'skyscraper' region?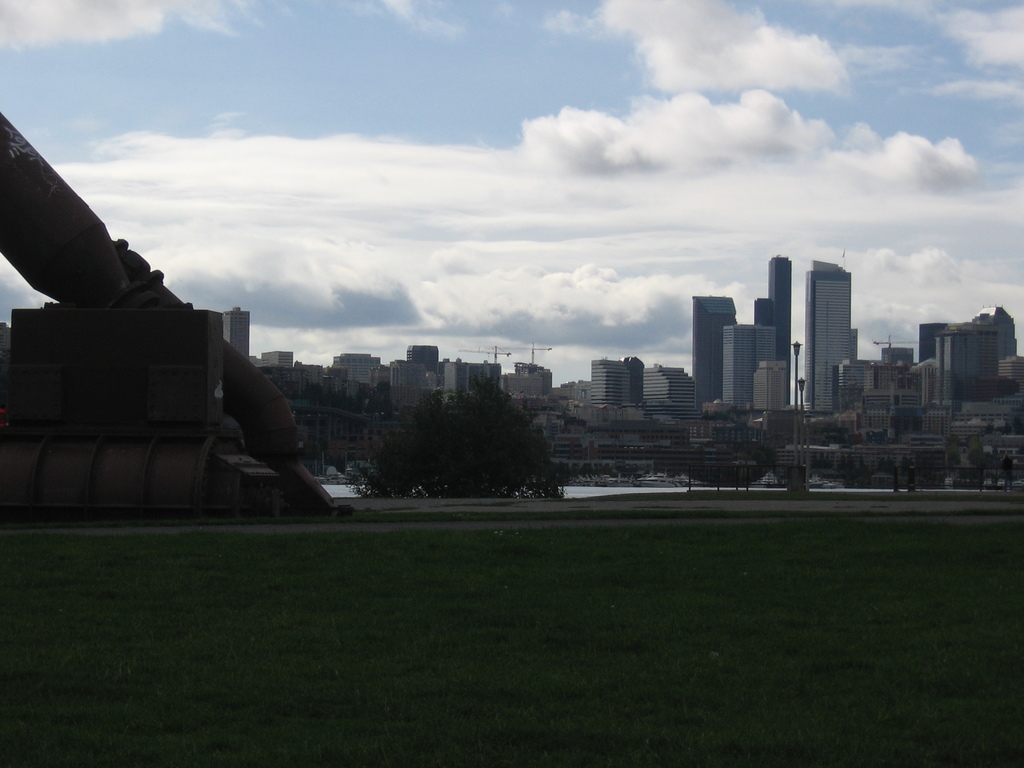
Rect(278, 344, 296, 370)
